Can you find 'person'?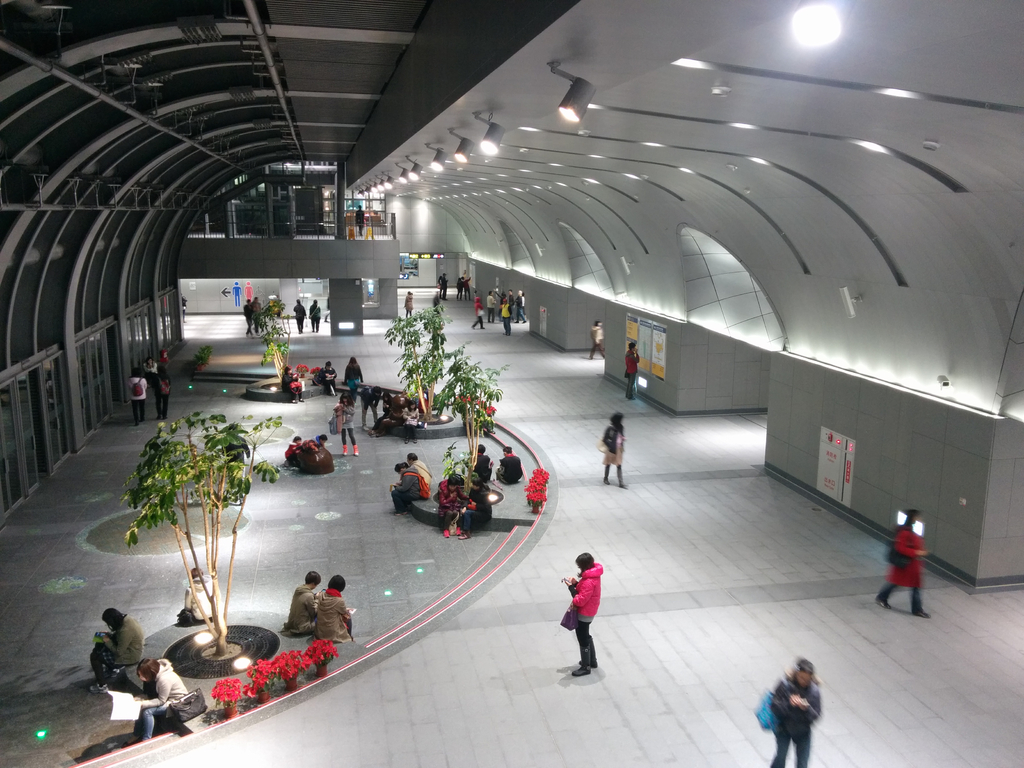
Yes, bounding box: <bbox>242, 297, 254, 335</bbox>.
